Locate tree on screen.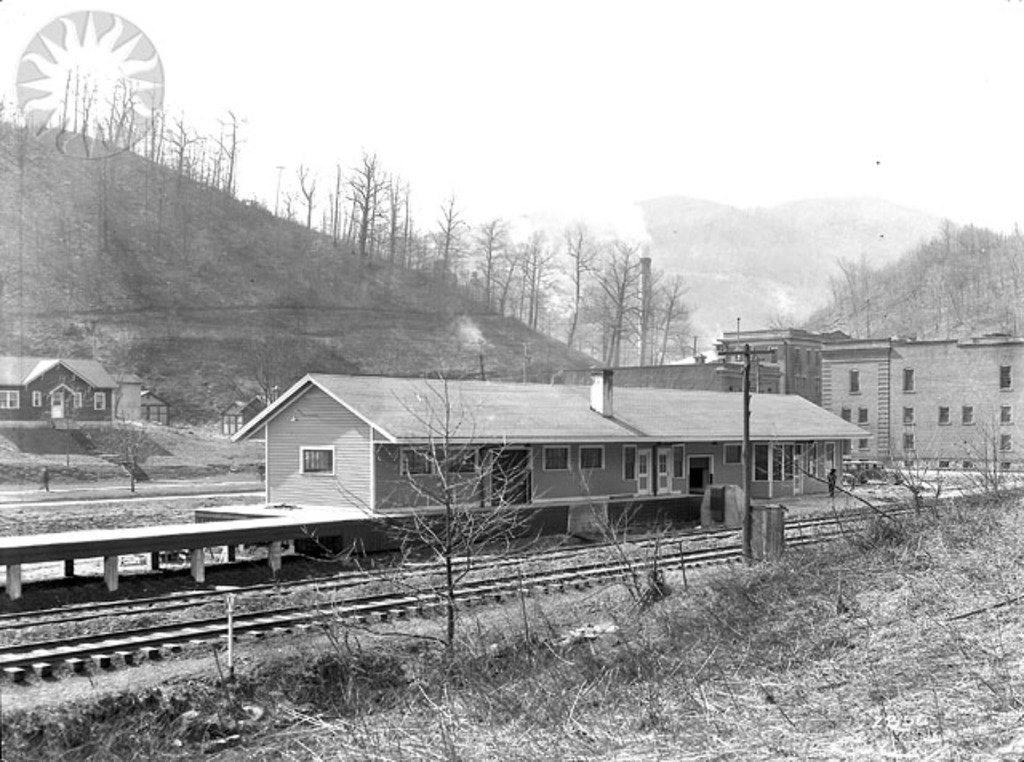
On screen at box=[90, 64, 141, 165].
